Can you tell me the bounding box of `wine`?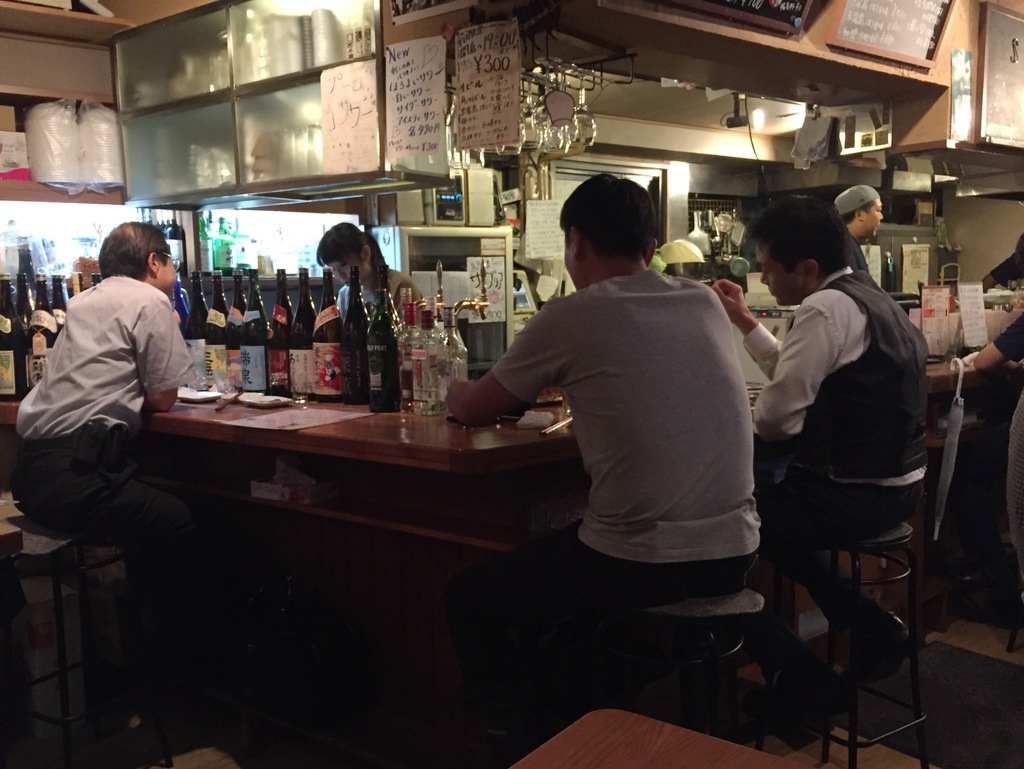
[x1=92, y1=276, x2=102, y2=283].
